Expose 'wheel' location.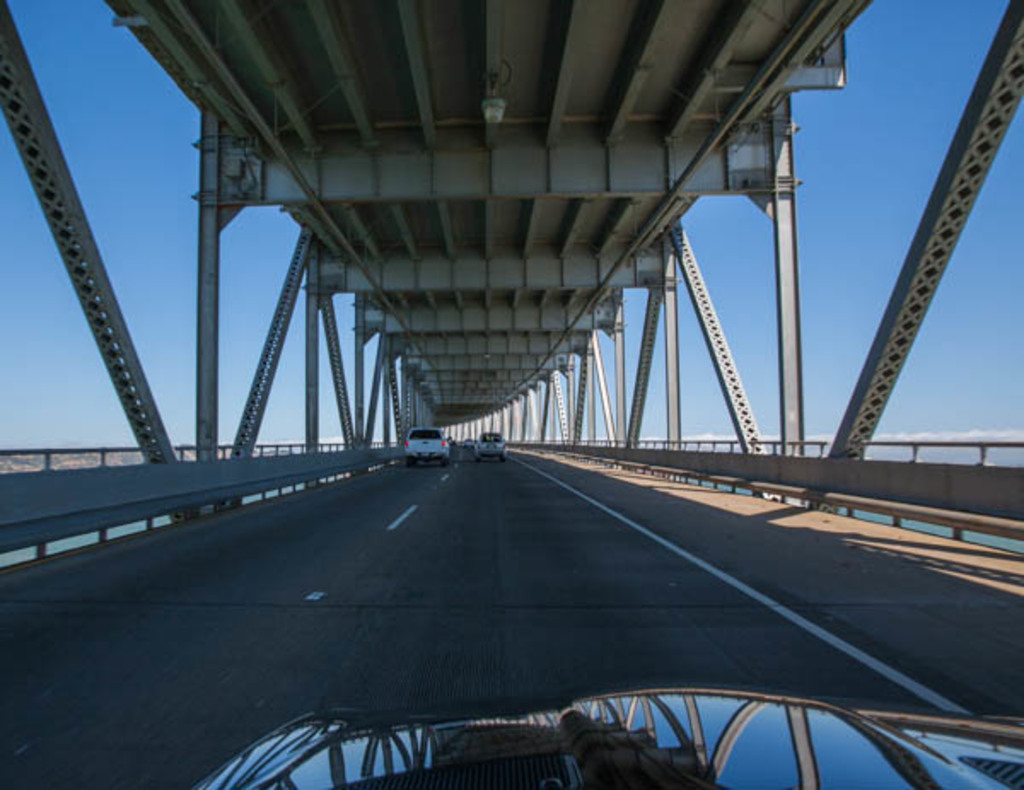
Exposed at l=478, t=456, r=485, b=462.
